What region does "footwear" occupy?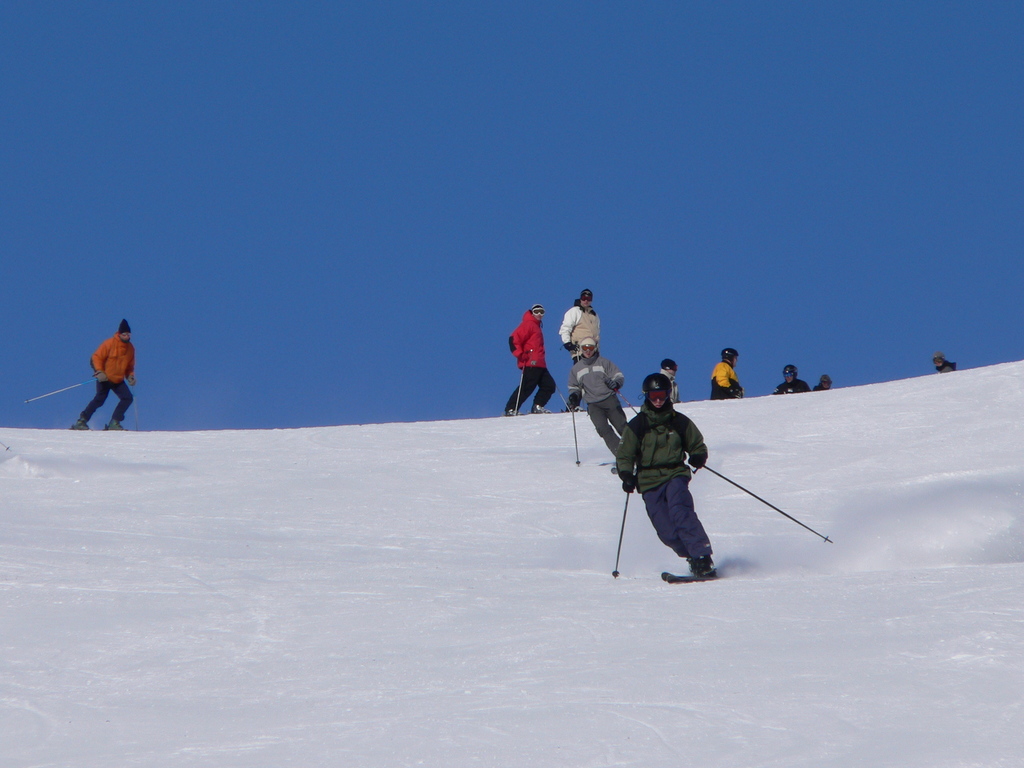
<box>696,555,714,572</box>.
